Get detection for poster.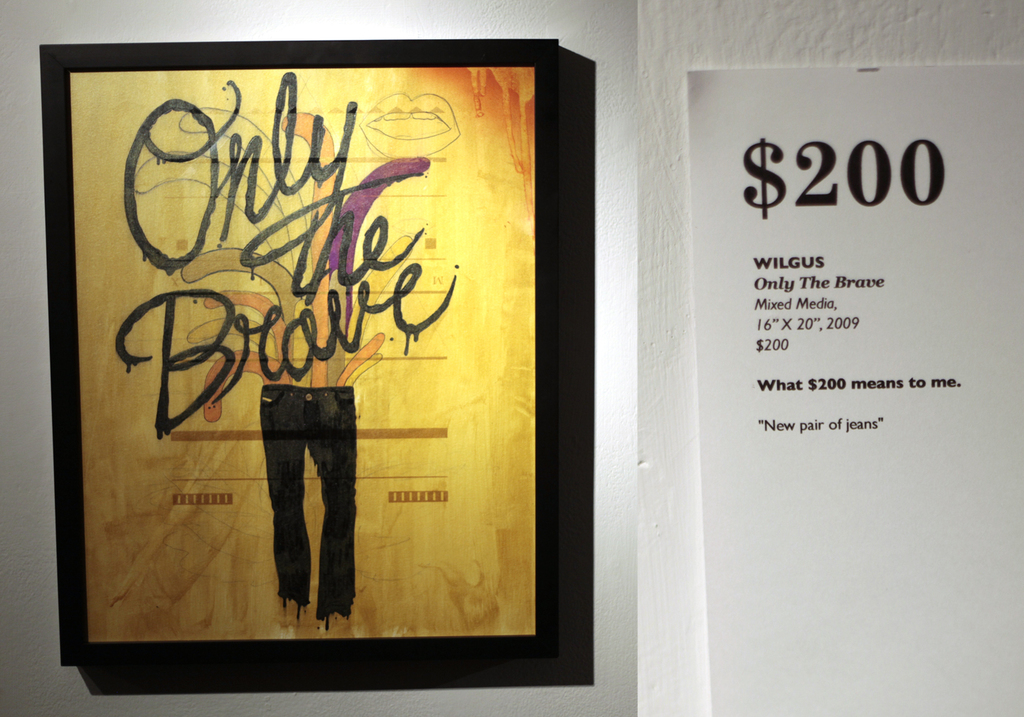
Detection: Rect(71, 66, 540, 641).
